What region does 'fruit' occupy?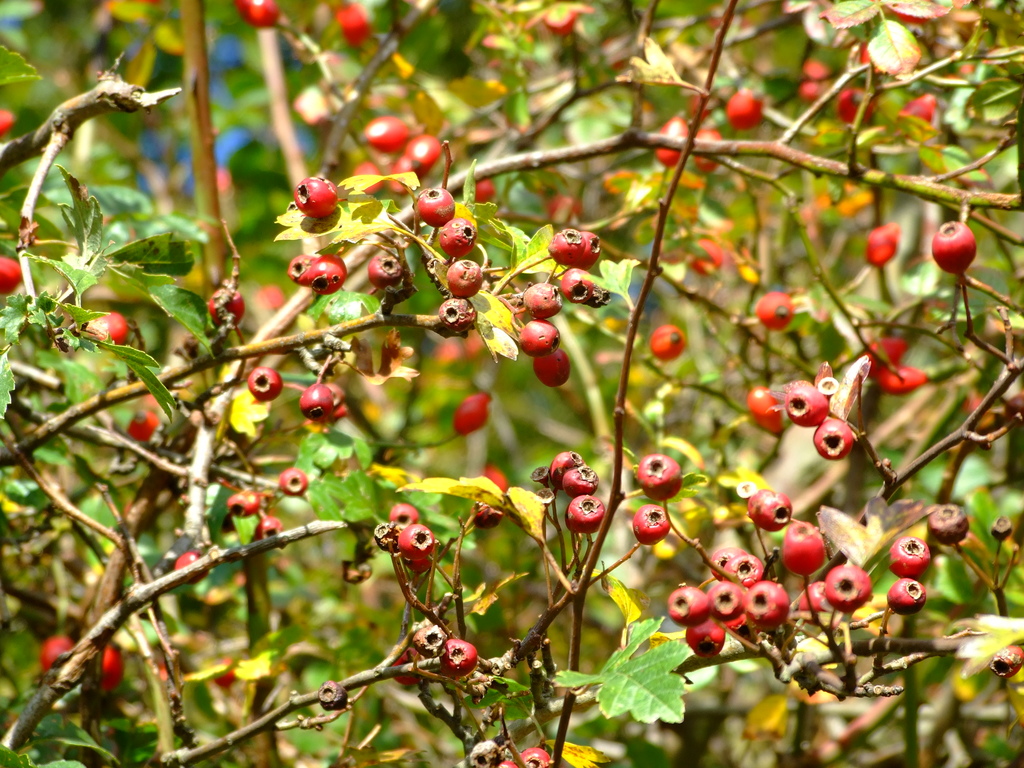
locate(636, 454, 683, 500).
